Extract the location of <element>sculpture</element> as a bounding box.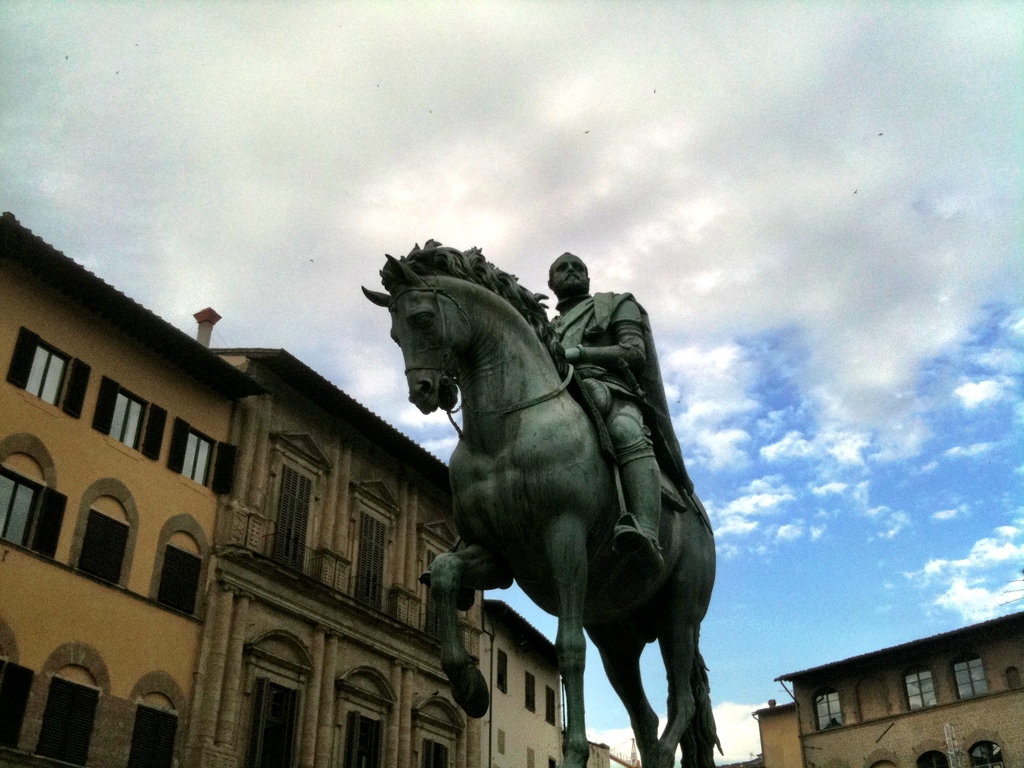
Rect(356, 247, 731, 767).
